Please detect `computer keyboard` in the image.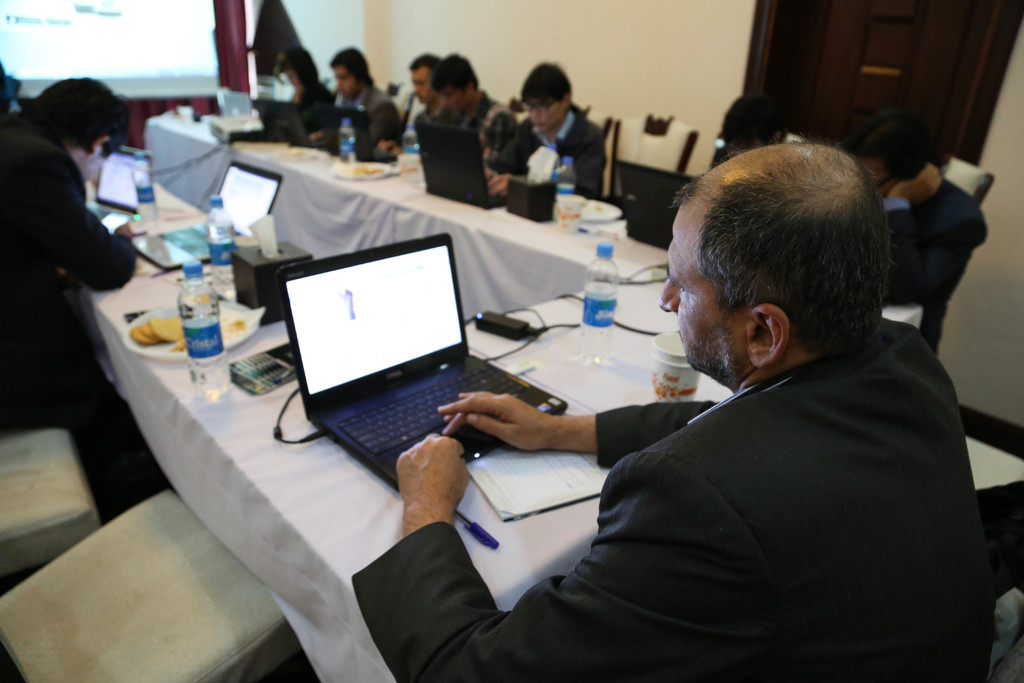
l=333, t=366, r=531, b=456.
